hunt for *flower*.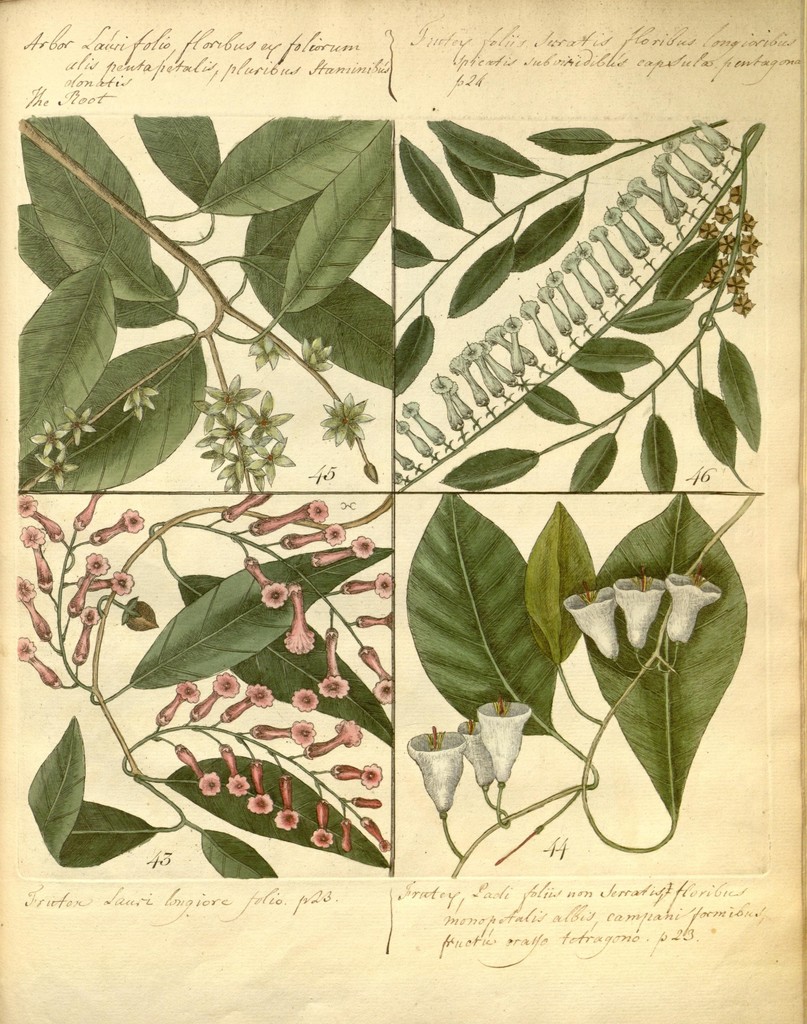
Hunted down at <bbox>70, 493, 97, 529</bbox>.
